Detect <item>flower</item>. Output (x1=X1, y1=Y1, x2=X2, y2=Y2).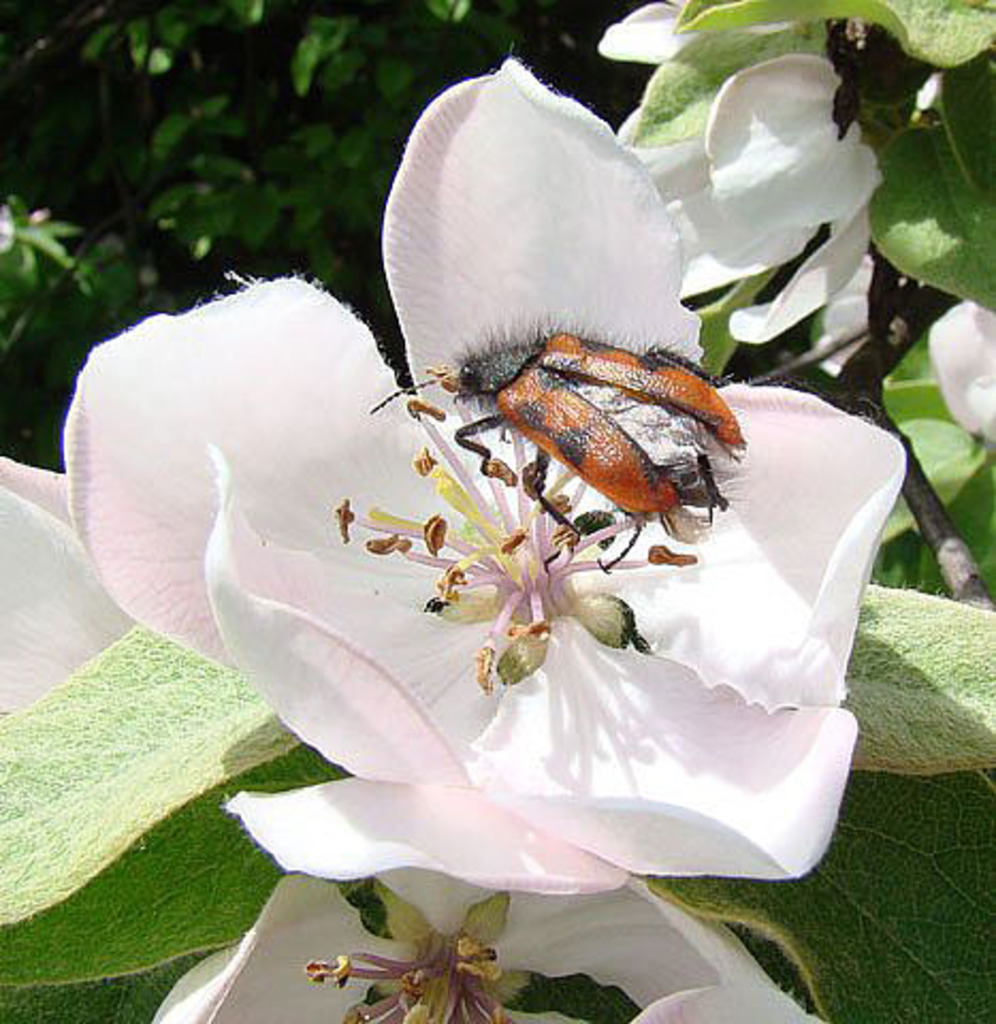
(x1=149, y1=783, x2=828, y2=1022).
